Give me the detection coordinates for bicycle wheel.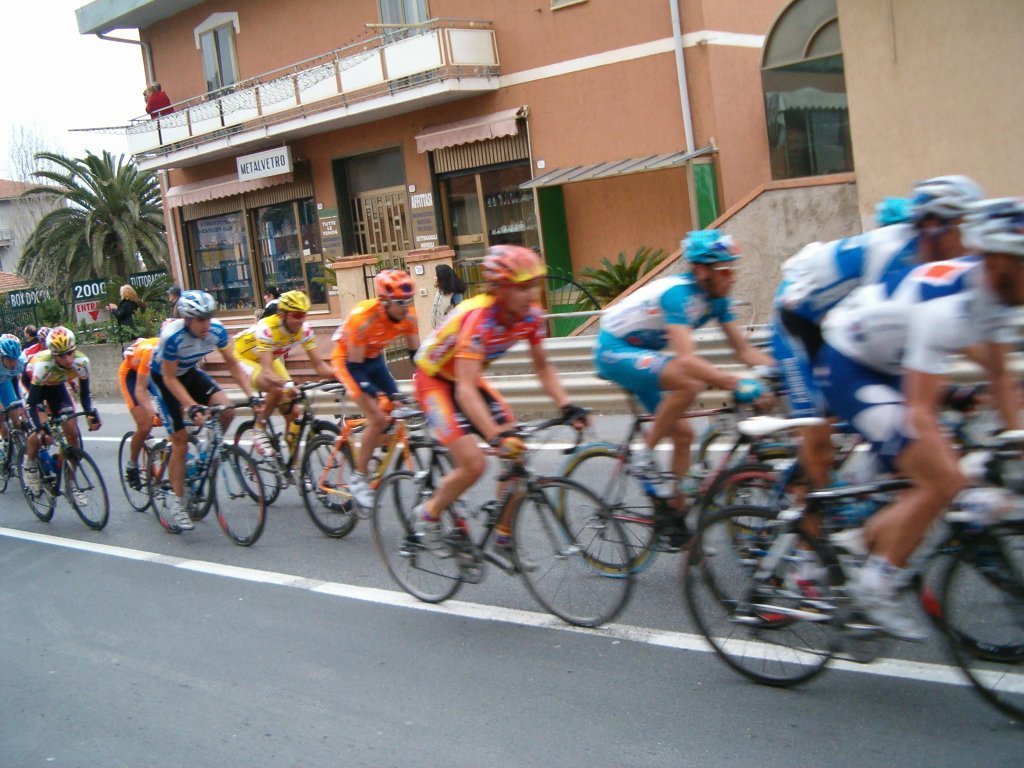
BBox(229, 424, 281, 504).
